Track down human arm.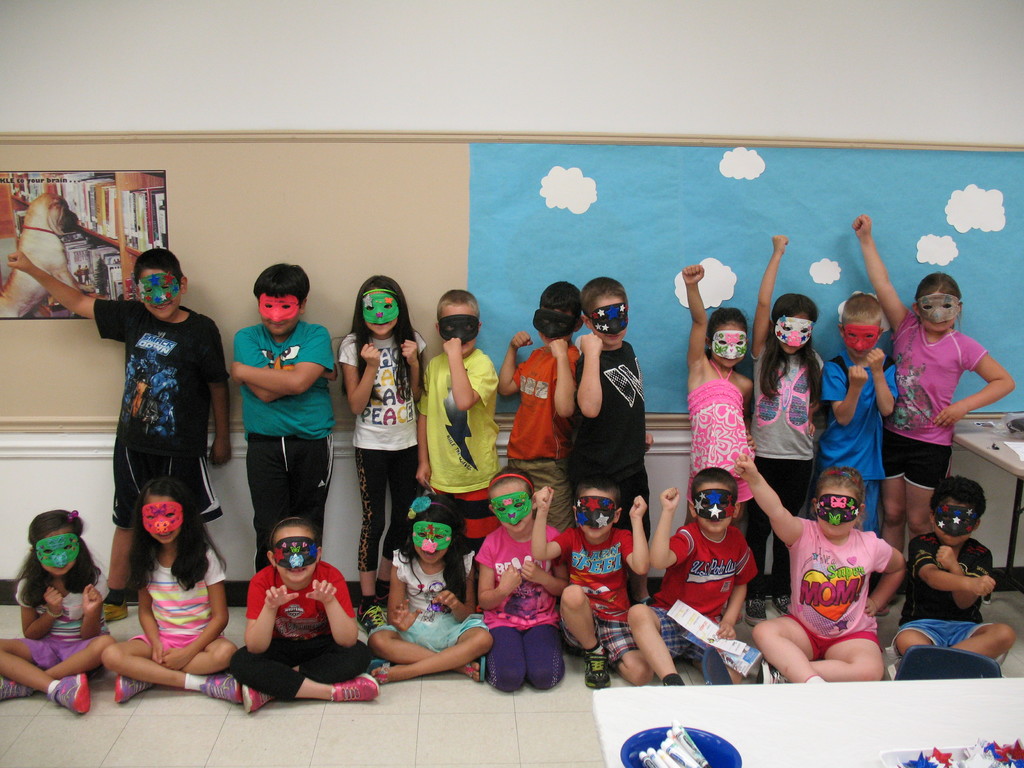
Tracked to {"left": 646, "top": 481, "right": 698, "bottom": 573}.
